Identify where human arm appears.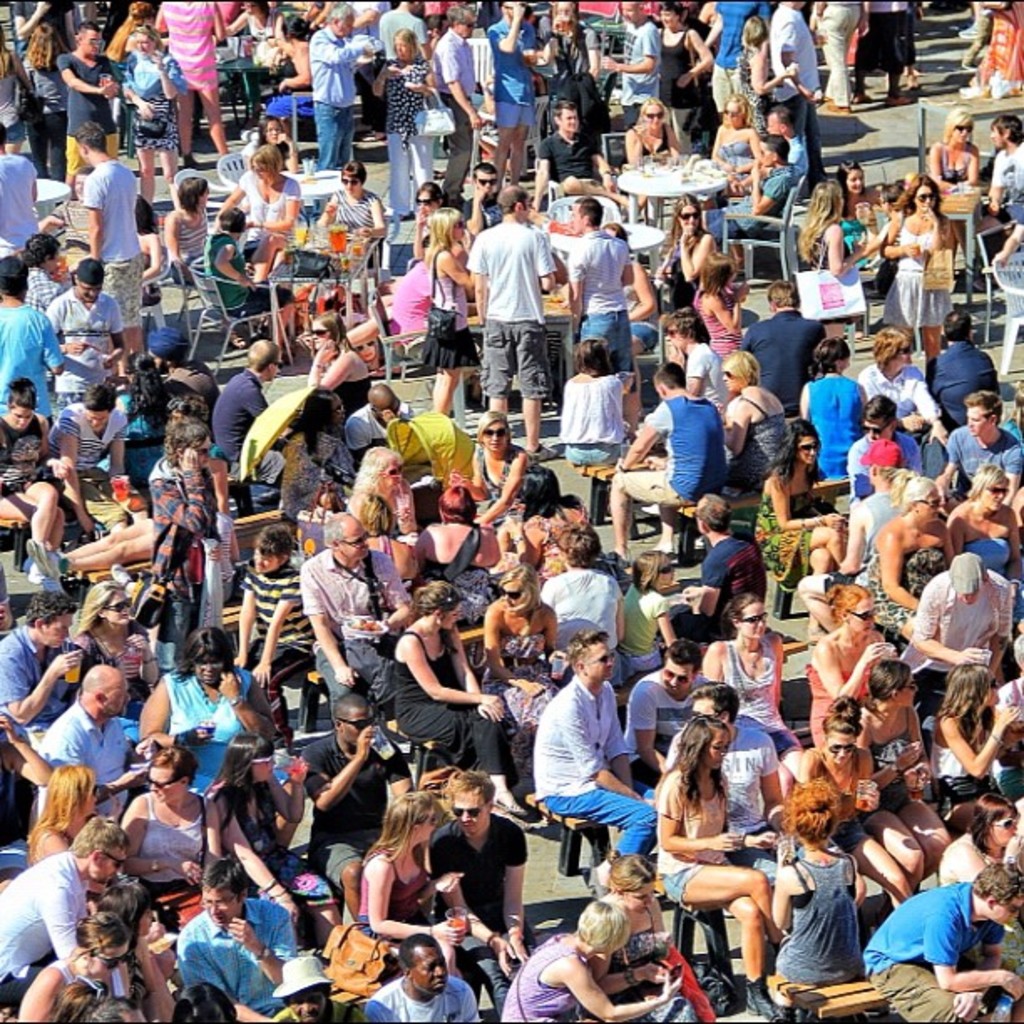
Appears at 229:905:296:989.
